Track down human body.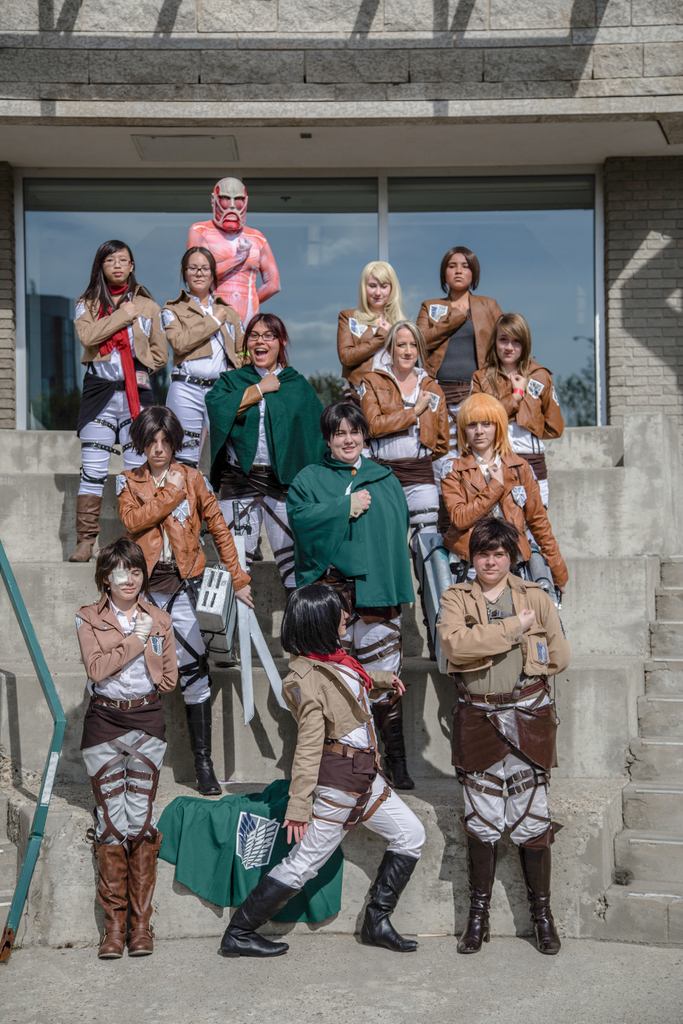
Tracked to x1=439, y1=388, x2=568, y2=596.
